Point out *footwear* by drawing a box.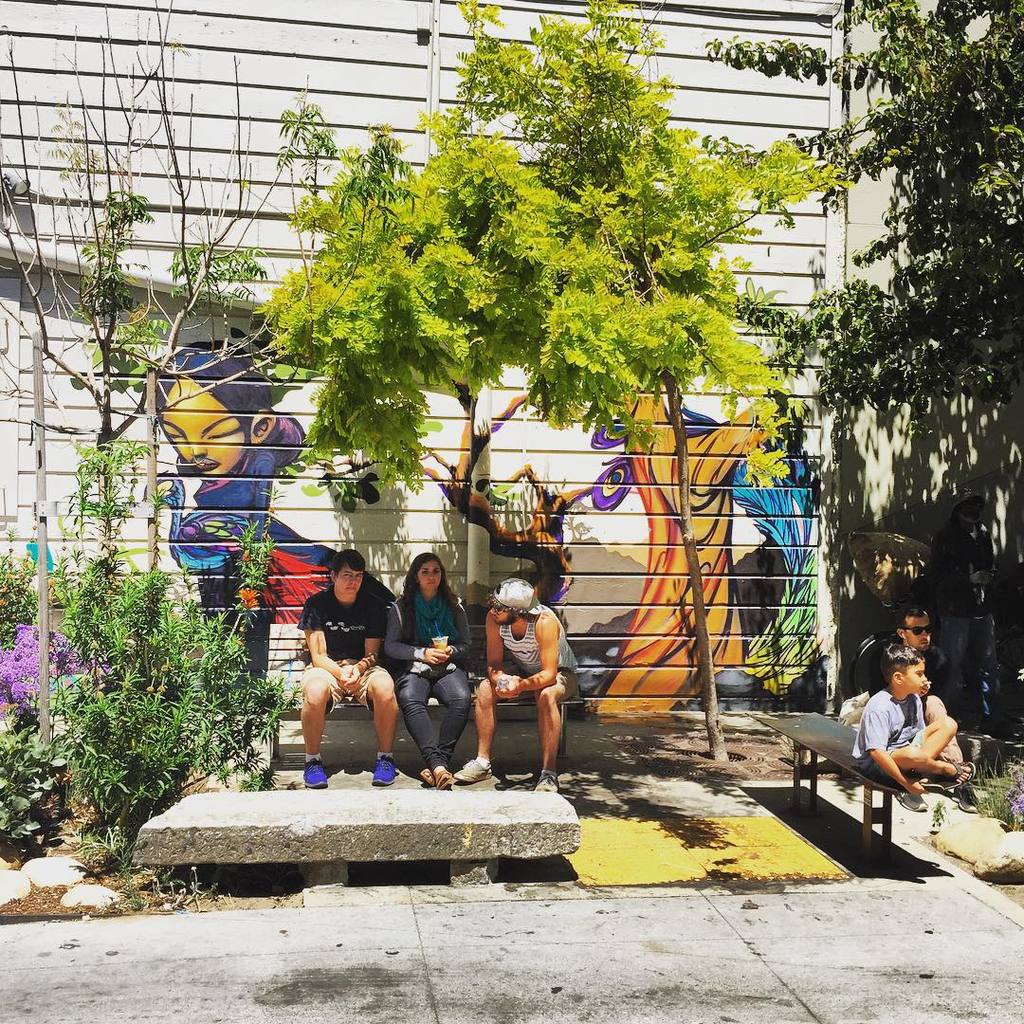
<bbox>943, 760, 980, 793</bbox>.
